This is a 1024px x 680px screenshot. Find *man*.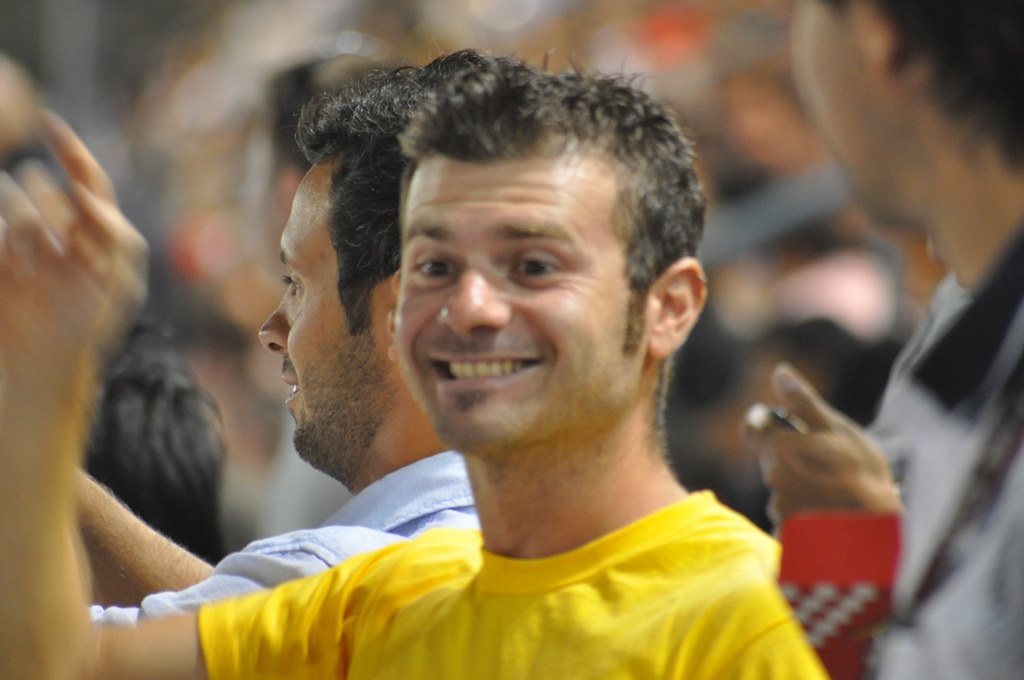
Bounding box: crop(756, 0, 1023, 679).
